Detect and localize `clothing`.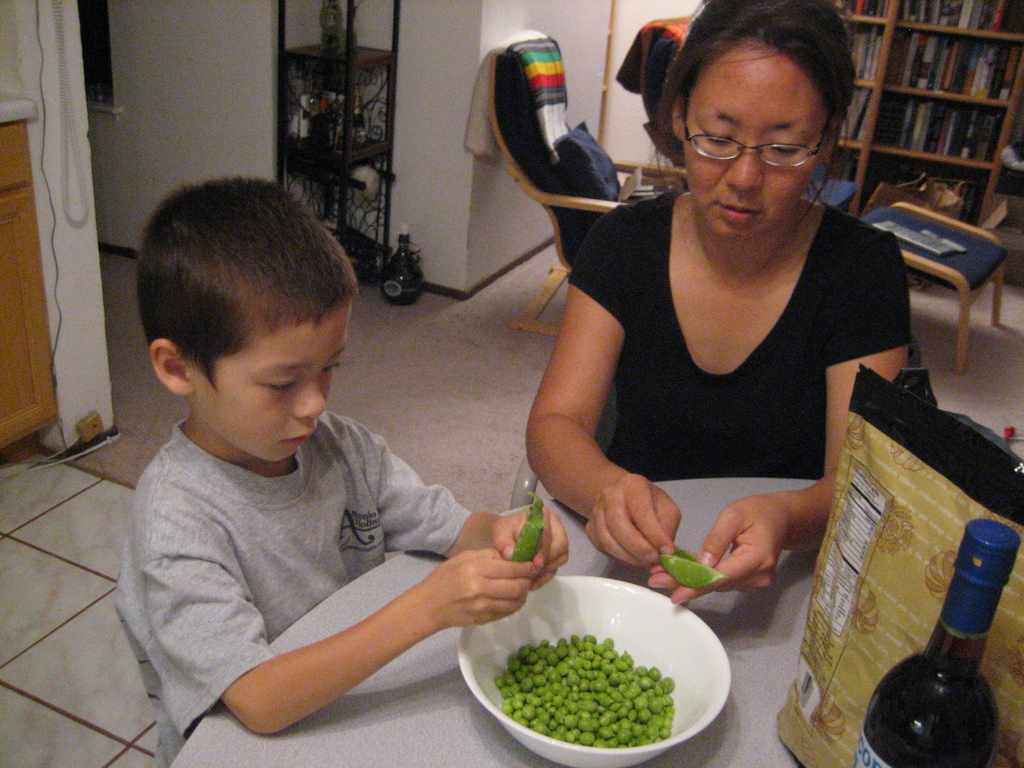
Localized at bbox=(105, 408, 474, 765).
